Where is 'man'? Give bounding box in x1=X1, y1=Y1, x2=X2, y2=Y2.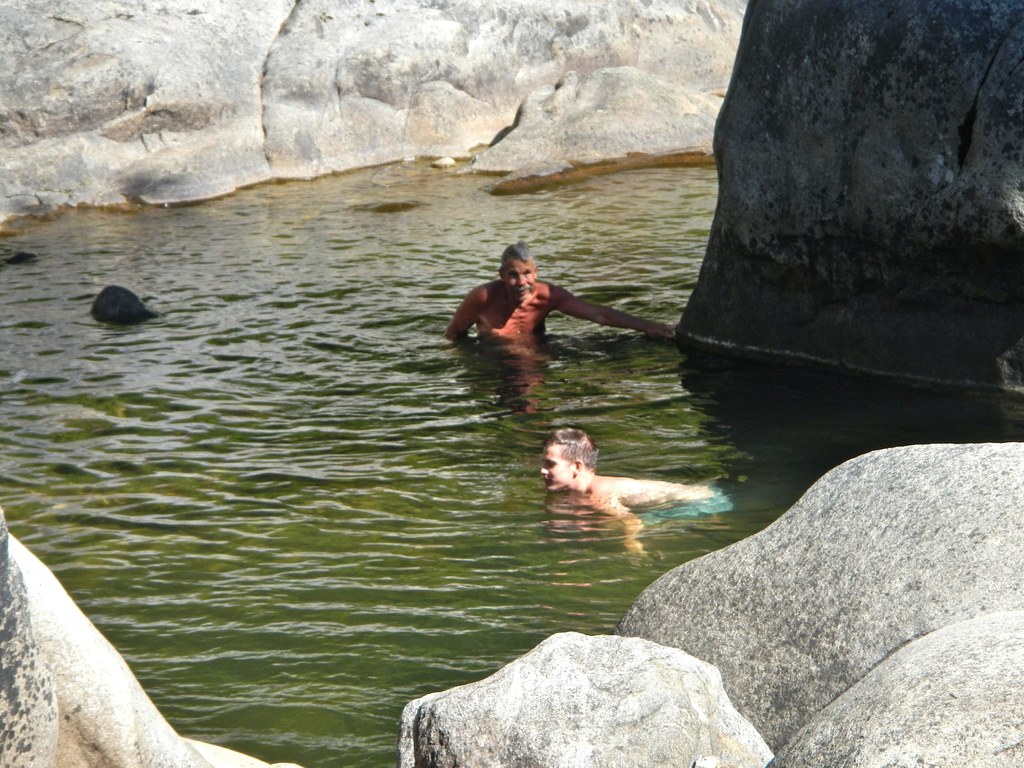
x1=436, y1=244, x2=647, y2=367.
